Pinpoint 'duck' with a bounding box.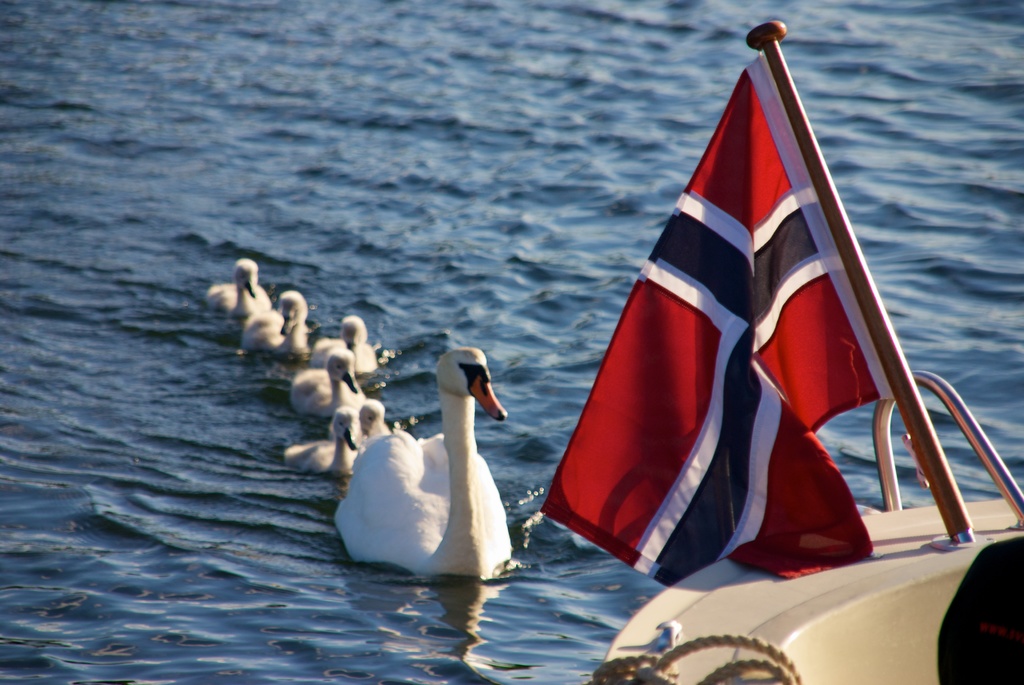
<region>237, 293, 312, 361</region>.
